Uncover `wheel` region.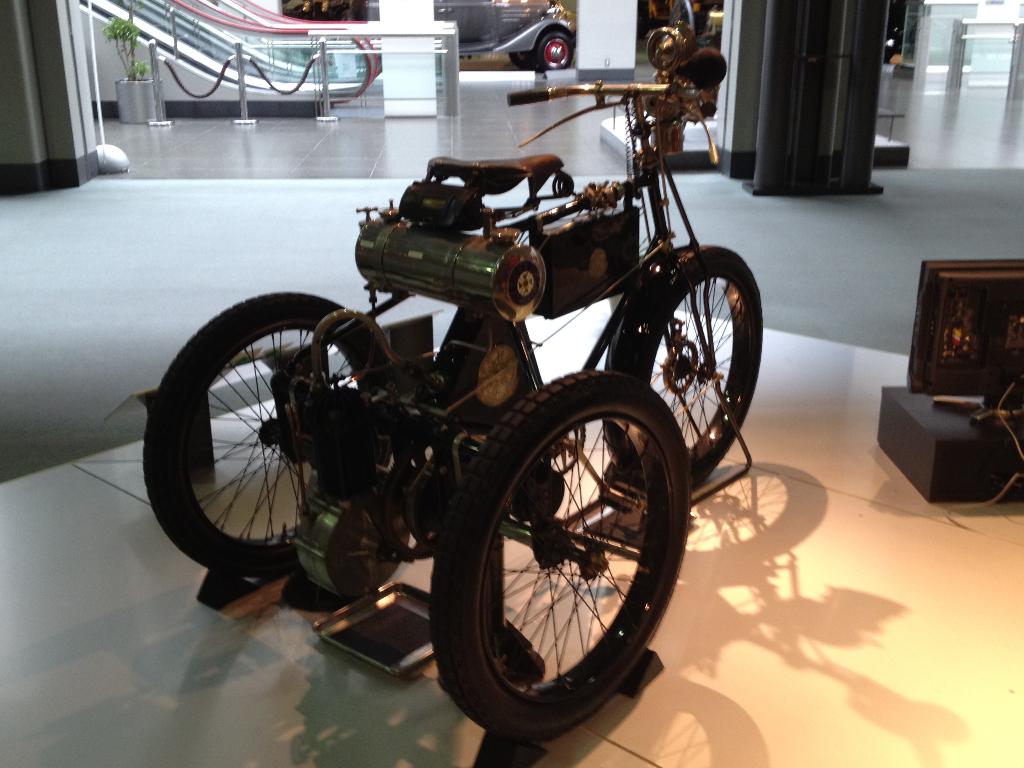
Uncovered: box=[538, 31, 572, 70].
